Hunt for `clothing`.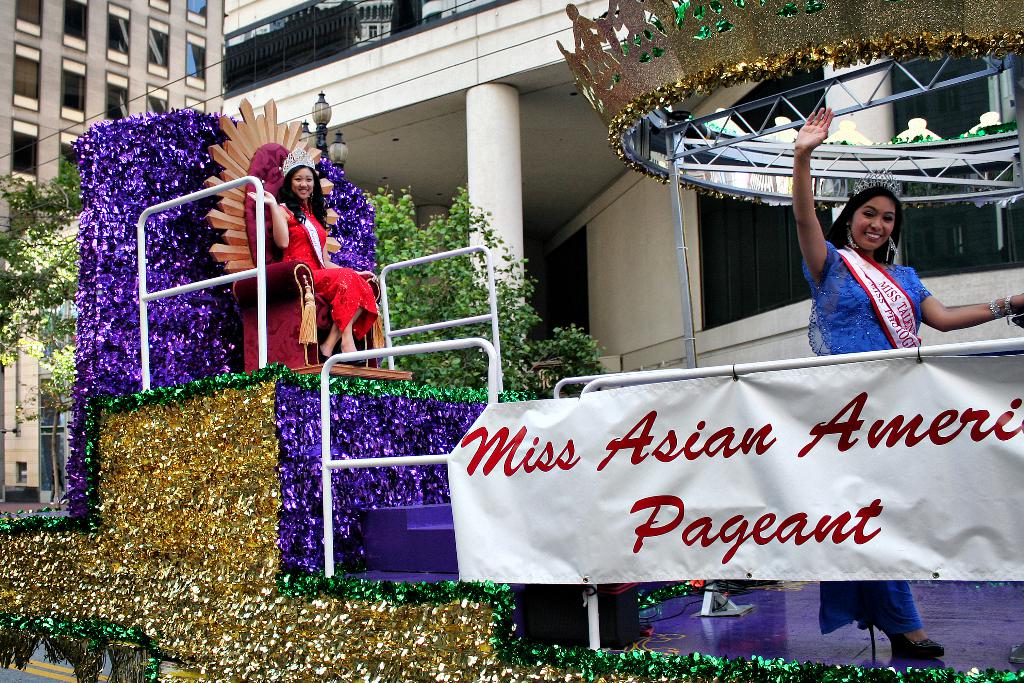
Hunted down at bbox=[284, 202, 374, 342].
